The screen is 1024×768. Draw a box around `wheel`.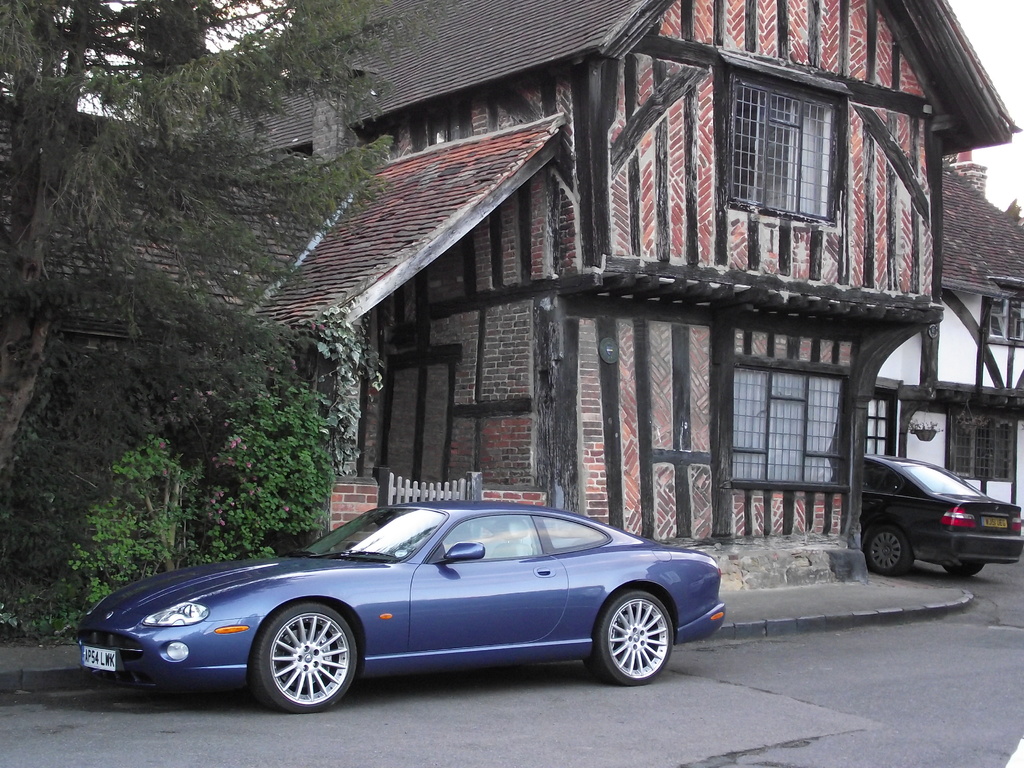
{"x1": 246, "y1": 622, "x2": 351, "y2": 706}.
